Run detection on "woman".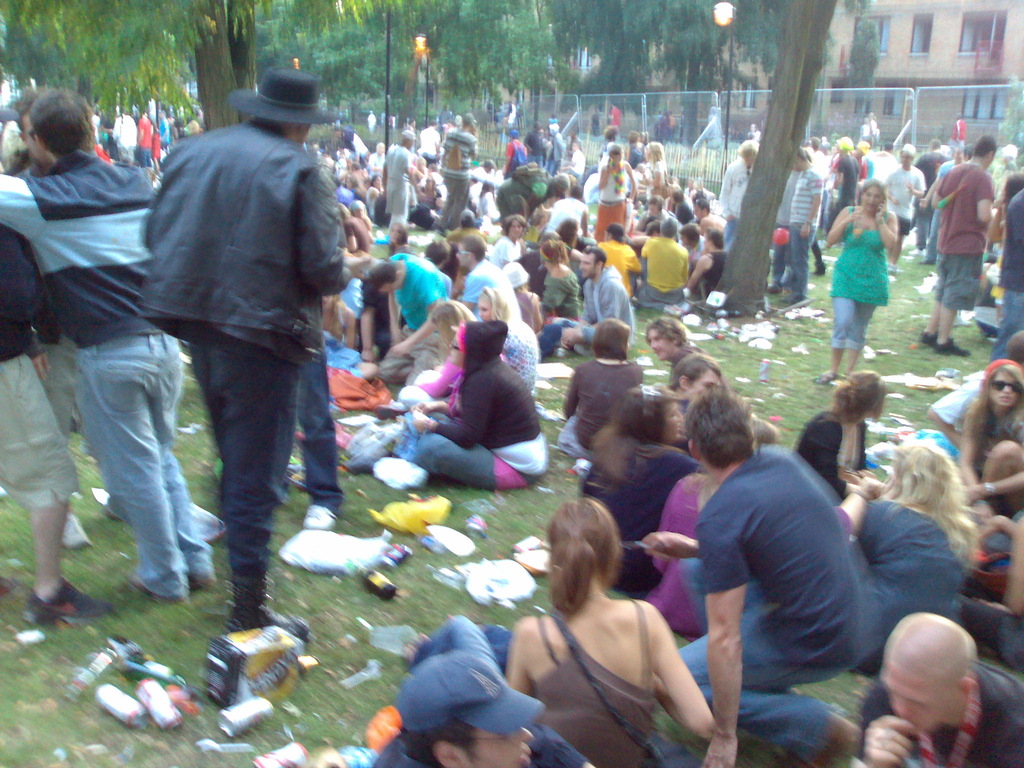
Result: box=[535, 236, 579, 342].
